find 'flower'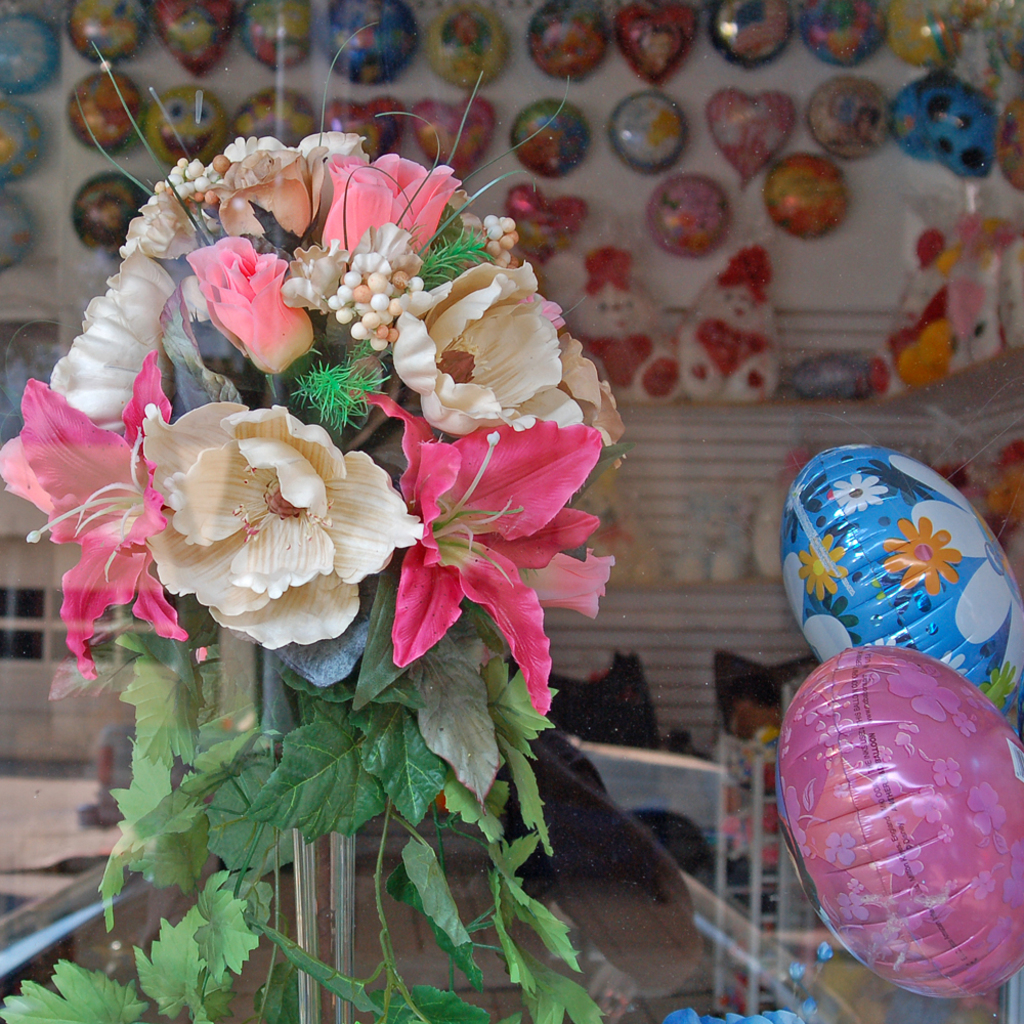
[x1=0, y1=348, x2=196, y2=685]
